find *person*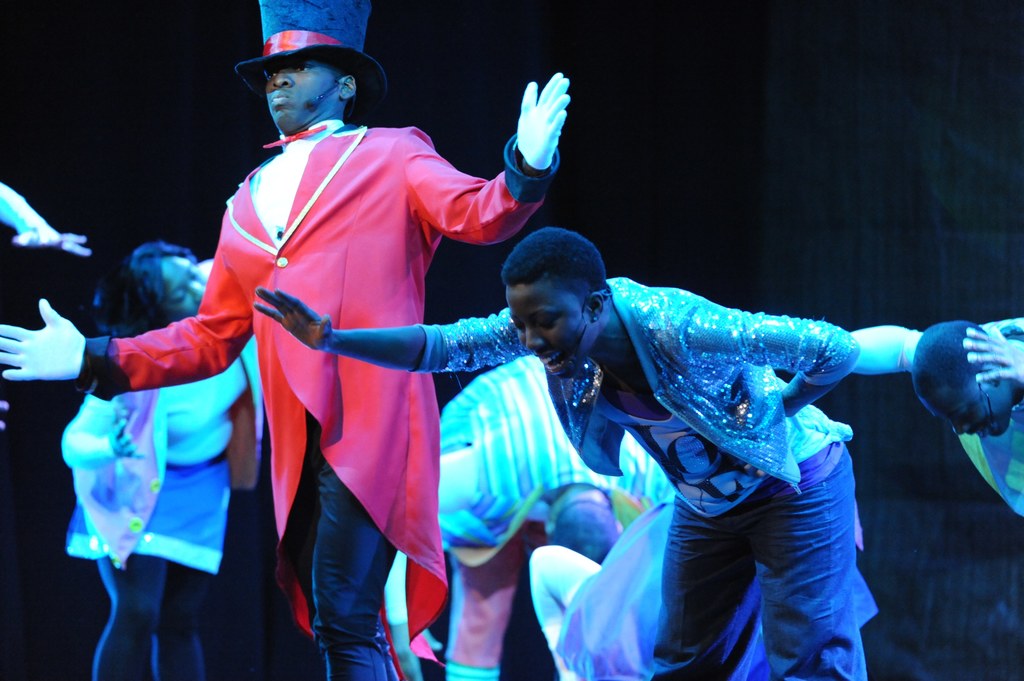
box(405, 340, 683, 680)
